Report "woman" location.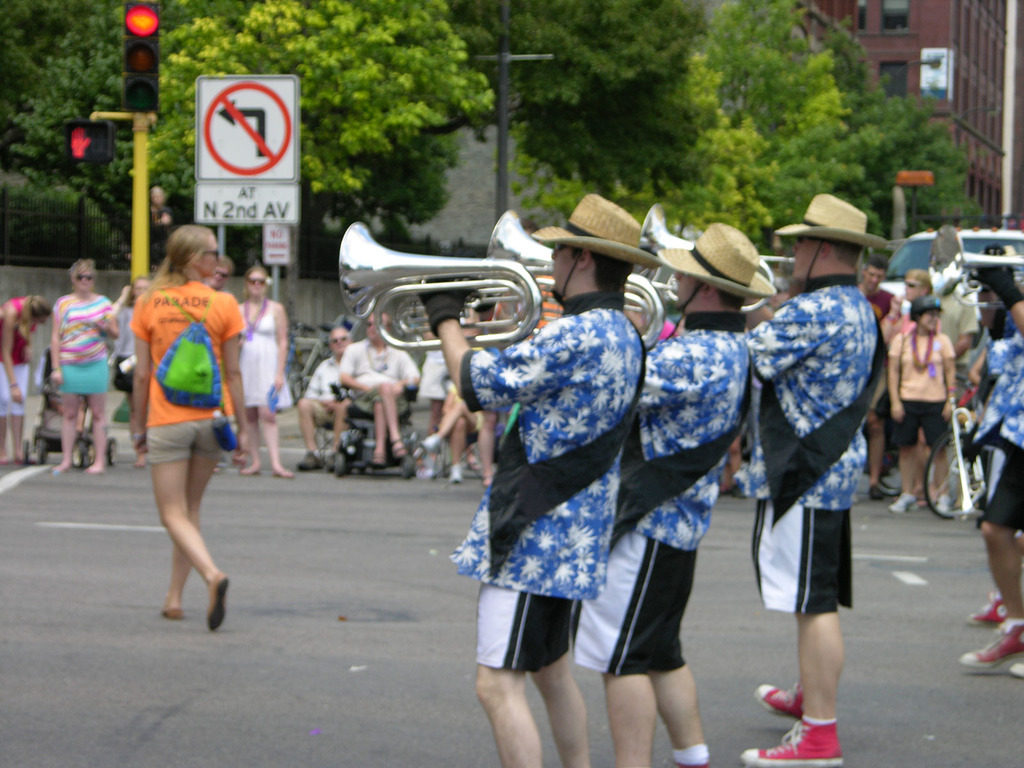
Report: [x1=234, y1=263, x2=294, y2=476].
